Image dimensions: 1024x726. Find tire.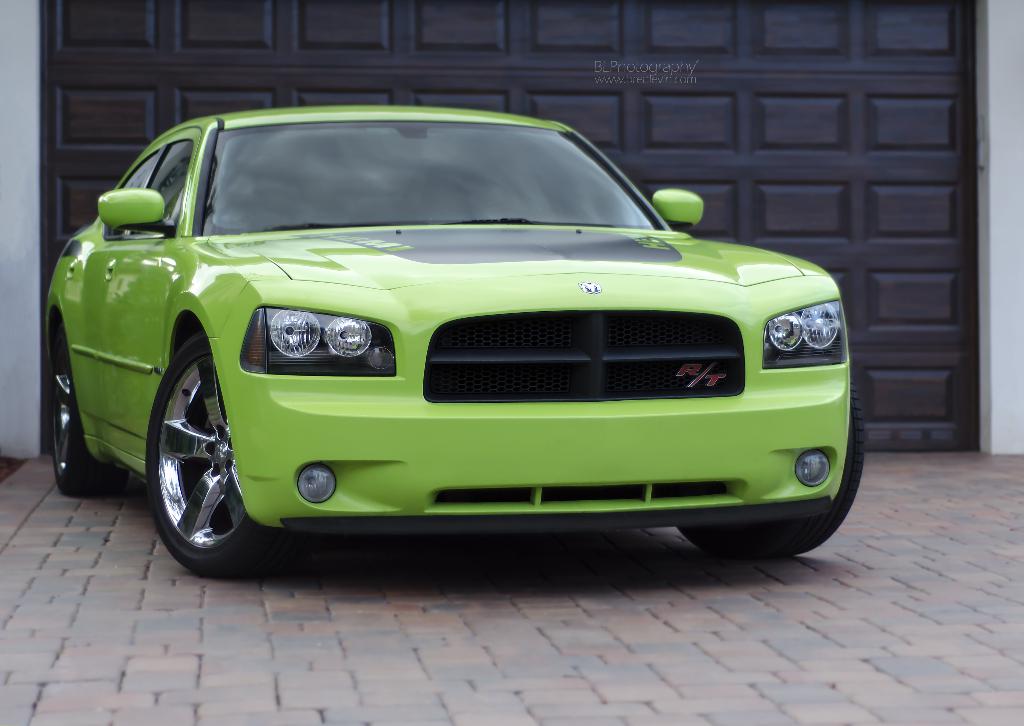
150 337 262 581.
